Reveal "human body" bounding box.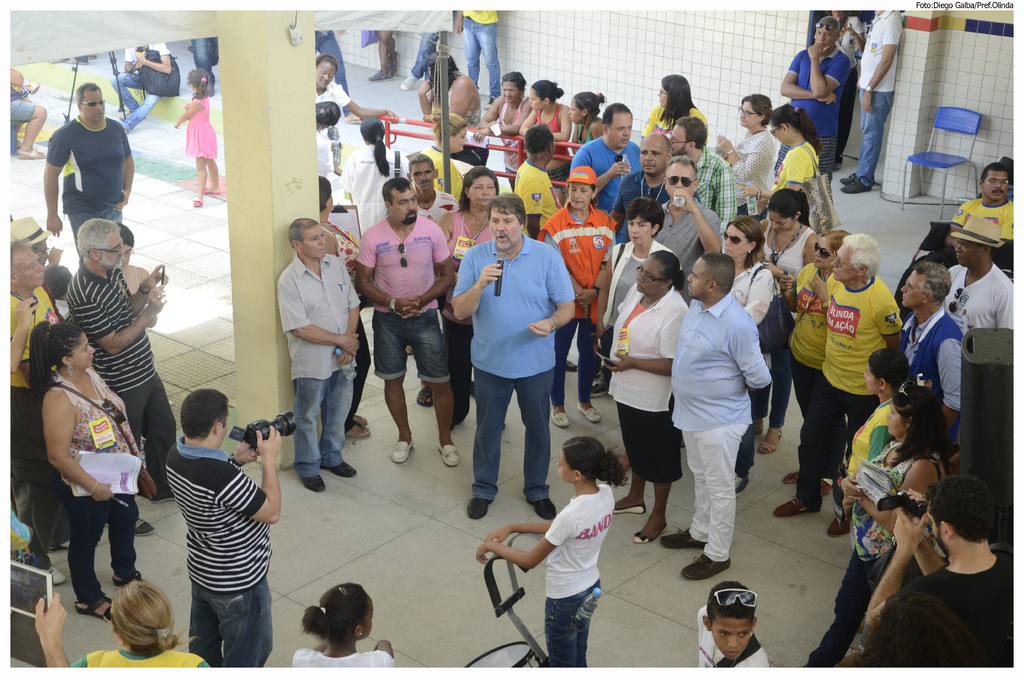
Revealed: {"left": 774, "top": 47, "right": 848, "bottom": 197}.
